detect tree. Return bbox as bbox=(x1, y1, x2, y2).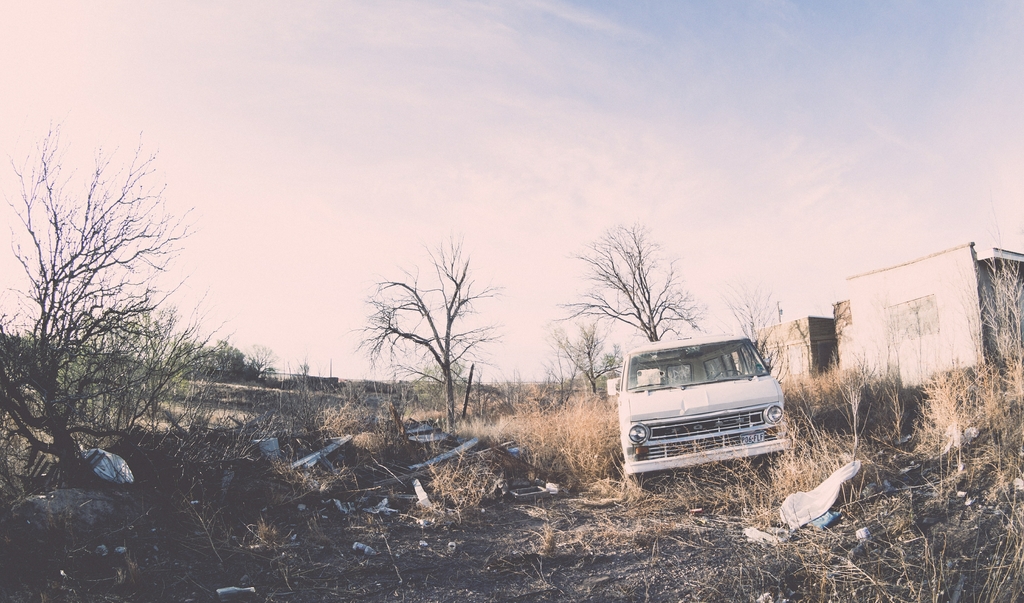
bbox=(0, 120, 236, 485).
